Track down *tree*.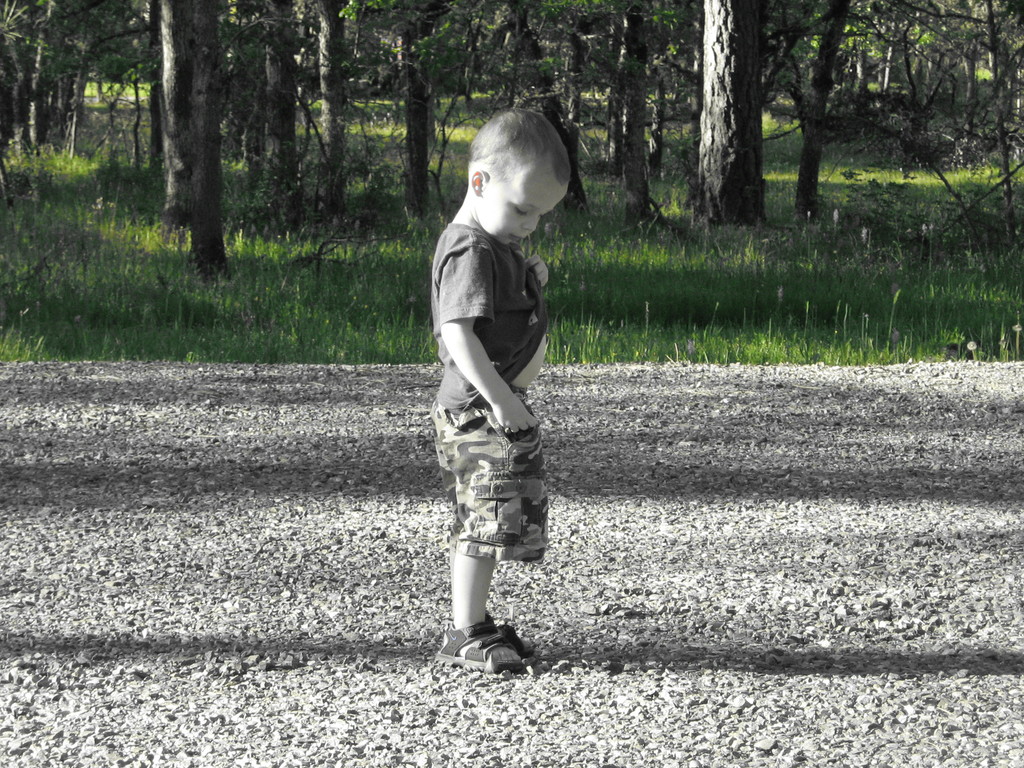
Tracked to <region>307, 0, 351, 228</region>.
